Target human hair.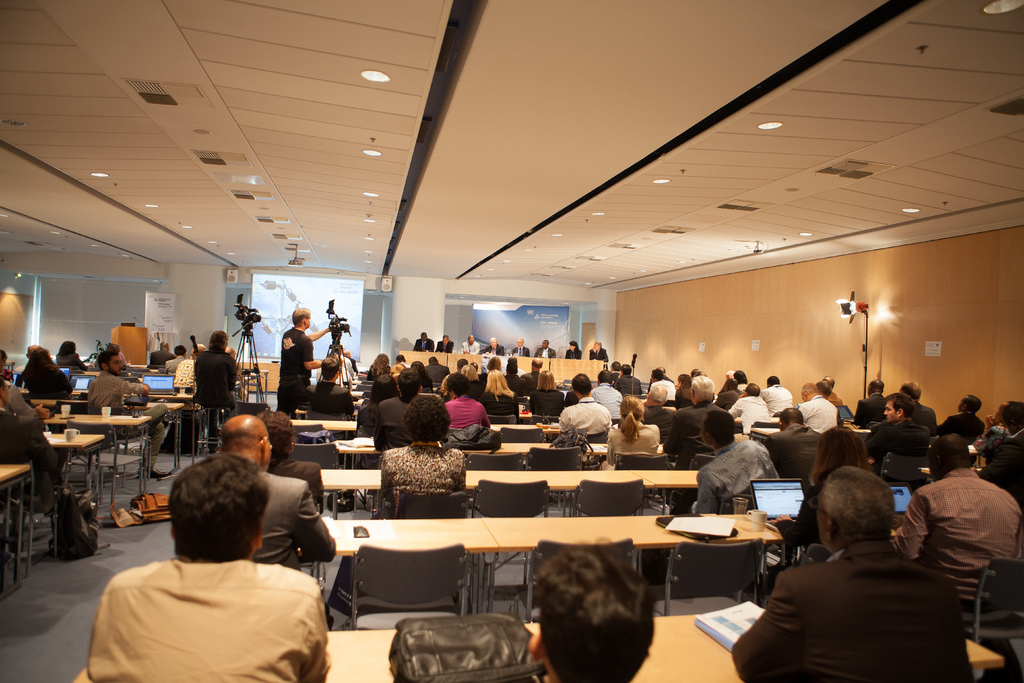
Target region: bbox=(779, 404, 804, 424).
